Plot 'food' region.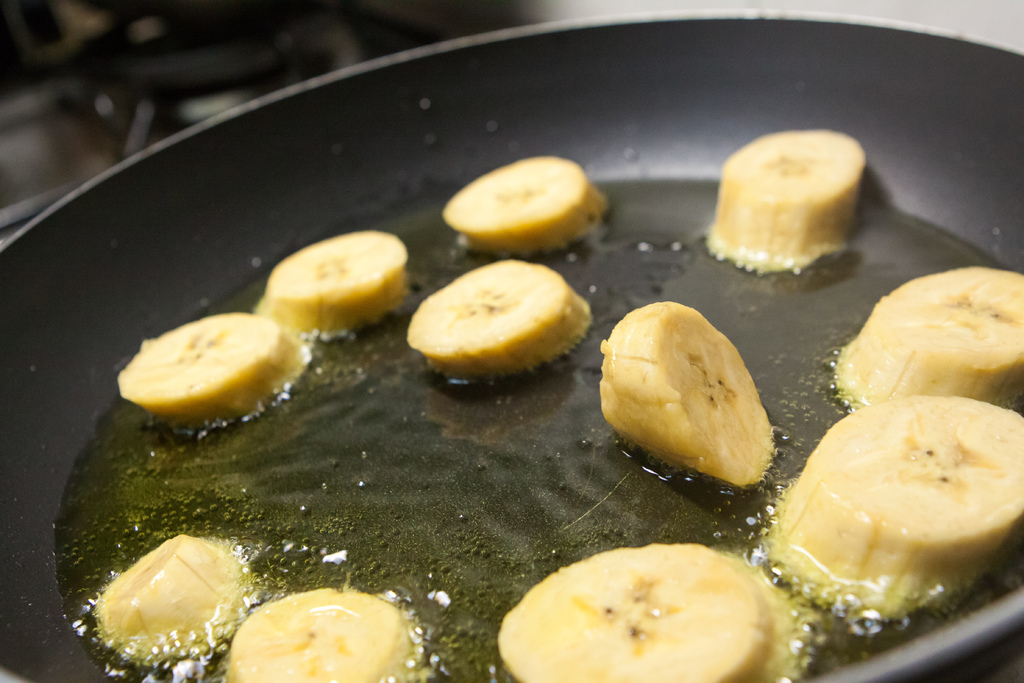
Plotted at crop(401, 255, 596, 380).
